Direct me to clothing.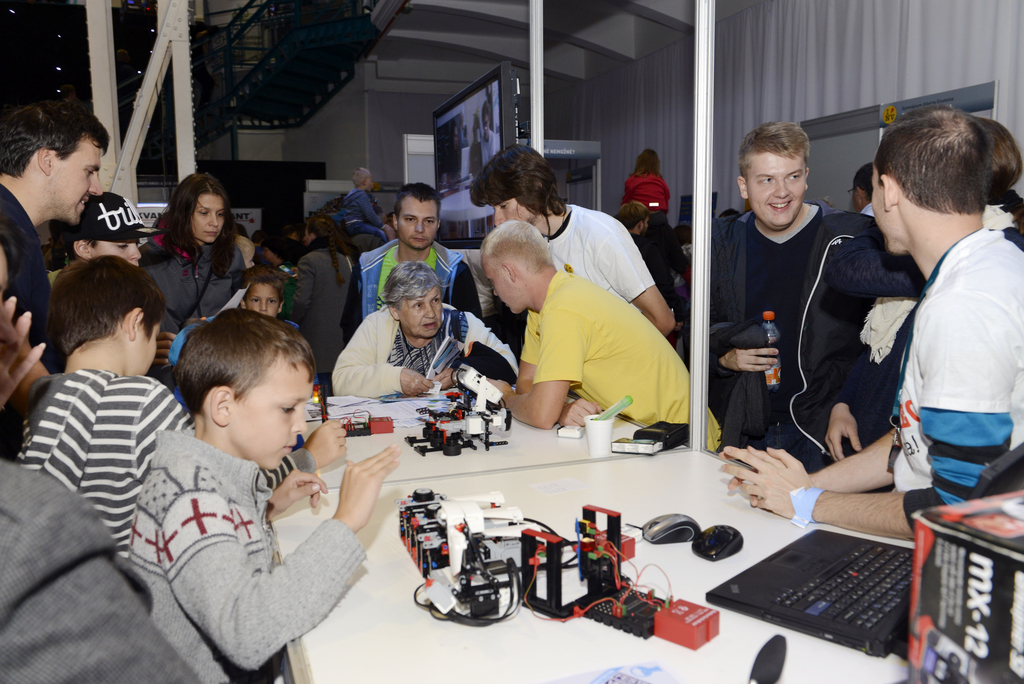
Direction: Rect(671, 241, 692, 305).
